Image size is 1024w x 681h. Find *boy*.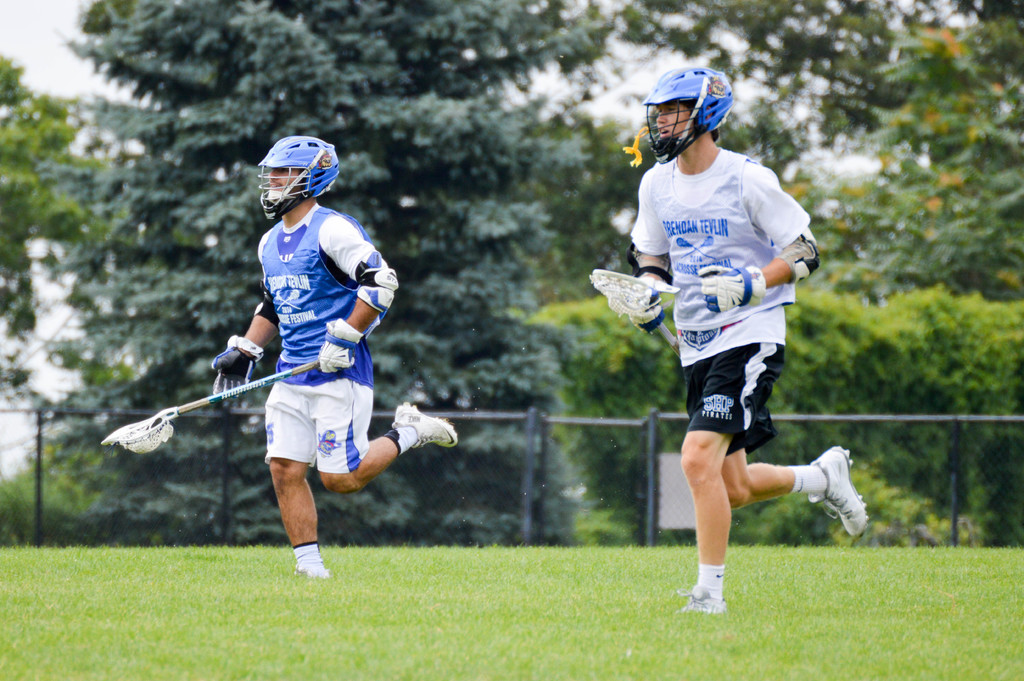
detection(628, 94, 870, 621).
